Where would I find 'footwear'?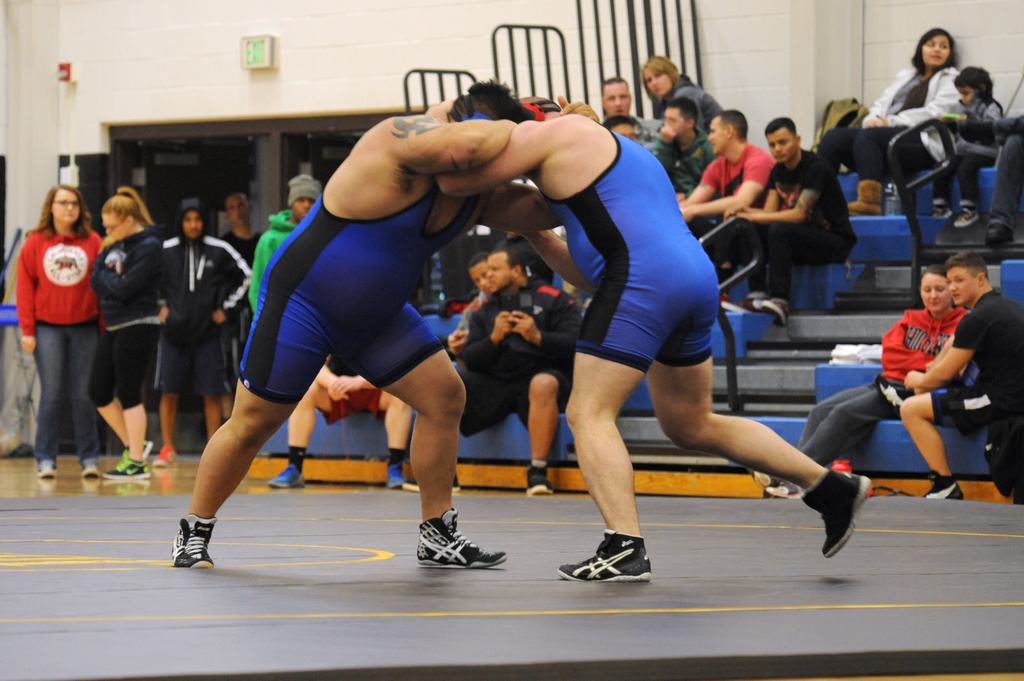
At (924,469,963,500).
